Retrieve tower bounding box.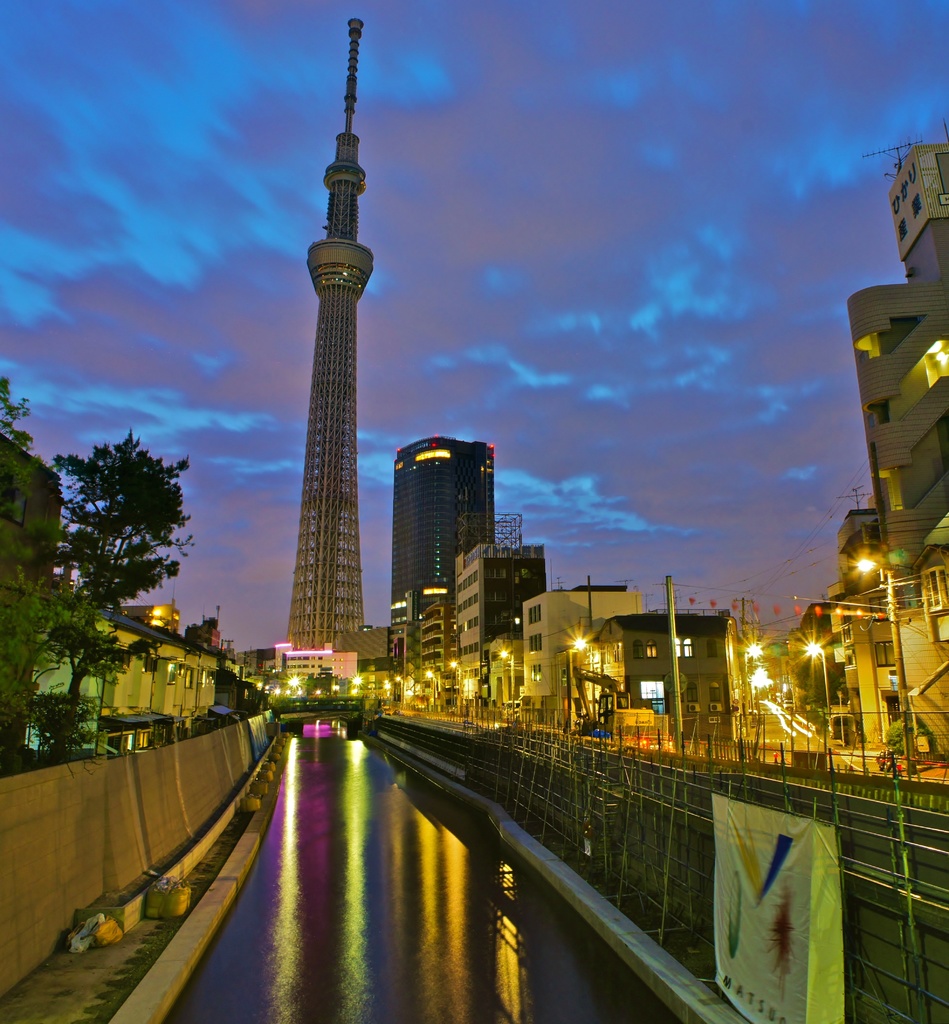
Bounding box: (x1=395, y1=449, x2=503, y2=650).
